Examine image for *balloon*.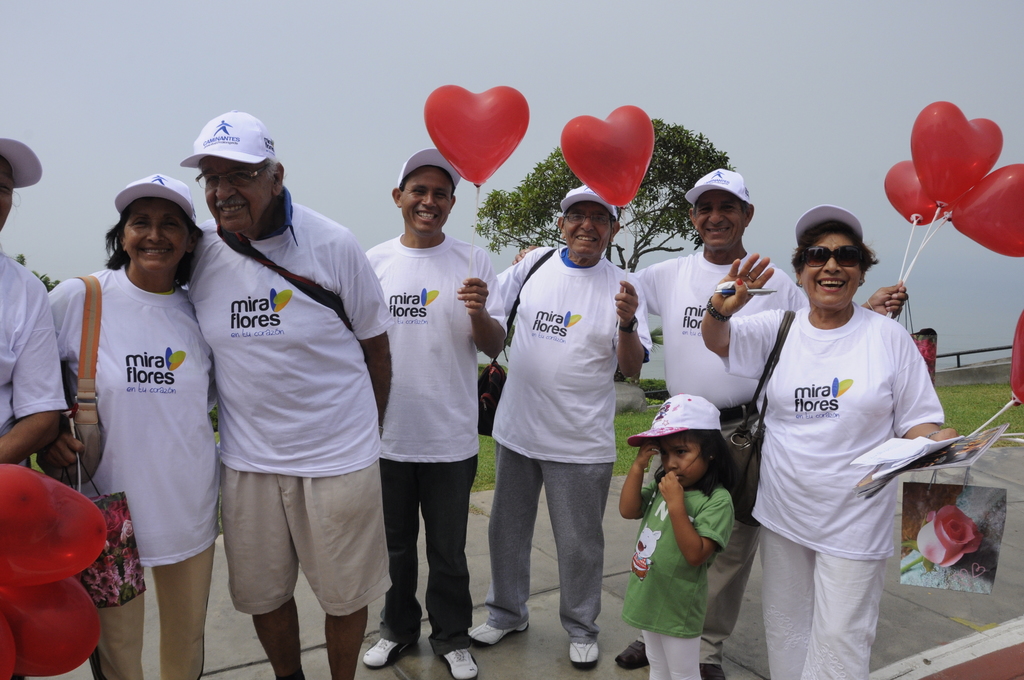
Examination result: box=[425, 85, 527, 187].
